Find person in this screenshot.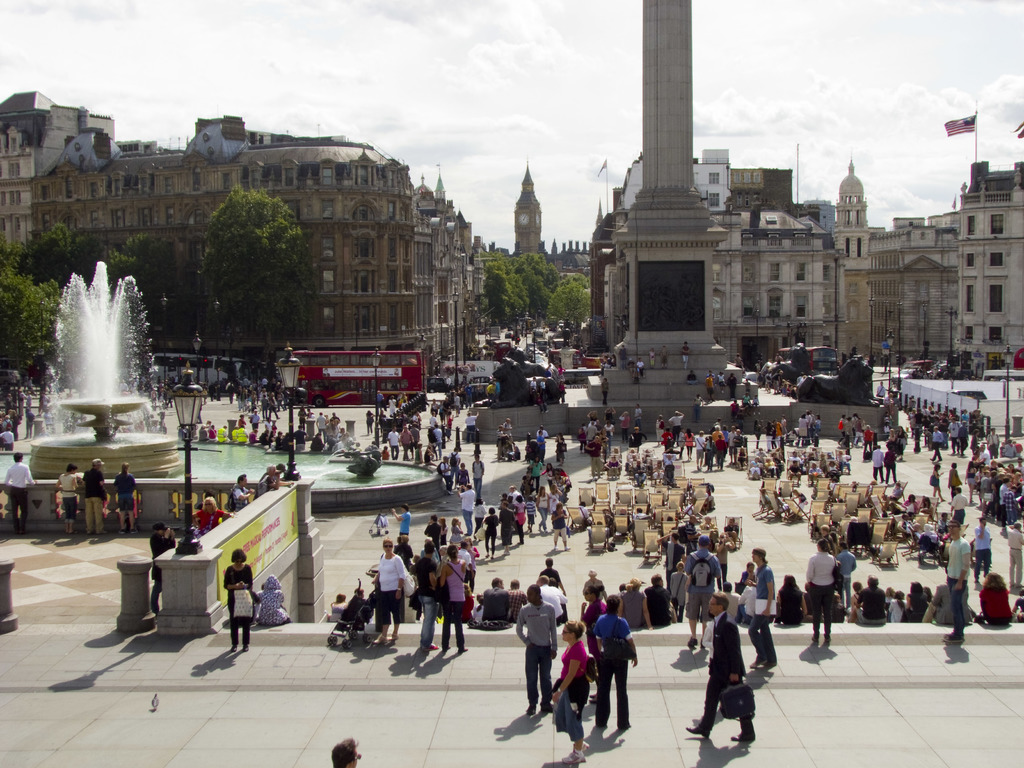
The bounding box for person is bbox=(544, 614, 593, 765).
